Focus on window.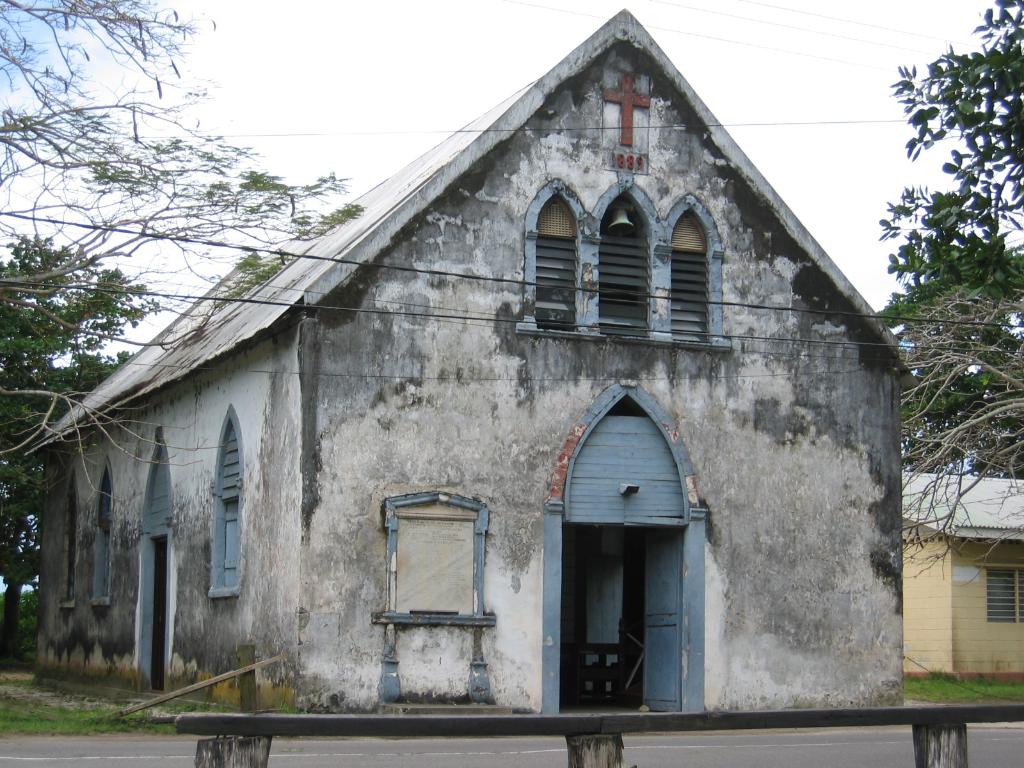
Focused at (519, 191, 723, 346).
